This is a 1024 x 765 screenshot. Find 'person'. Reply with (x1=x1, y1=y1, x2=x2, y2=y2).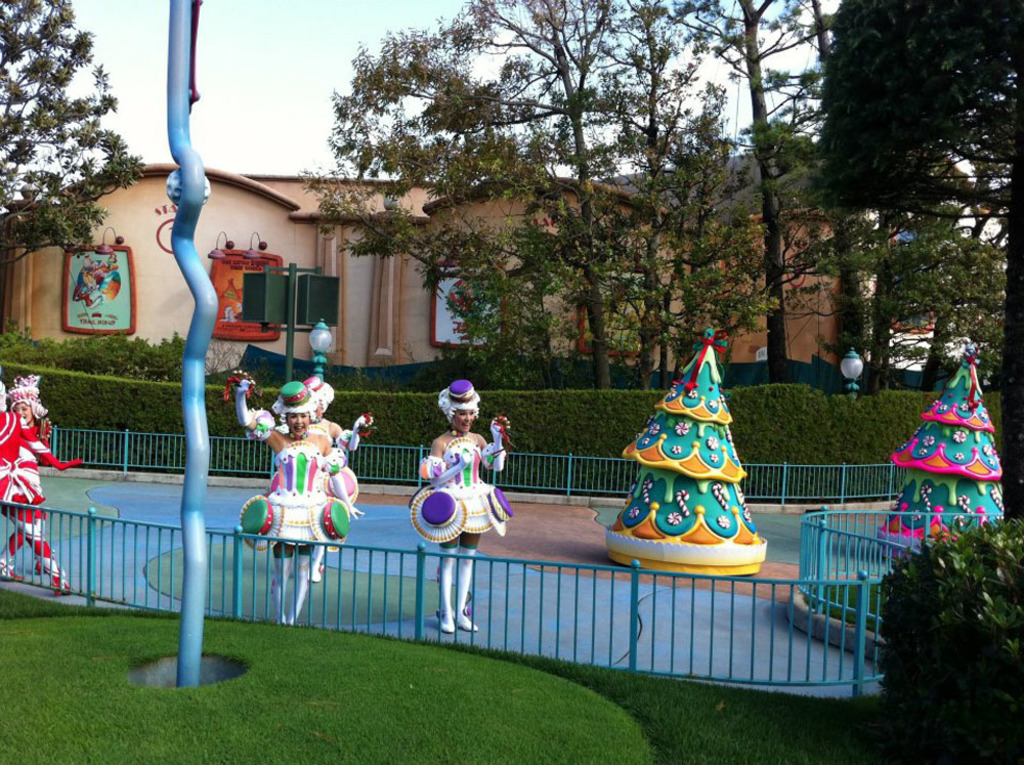
(x1=418, y1=377, x2=508, y2=632).
